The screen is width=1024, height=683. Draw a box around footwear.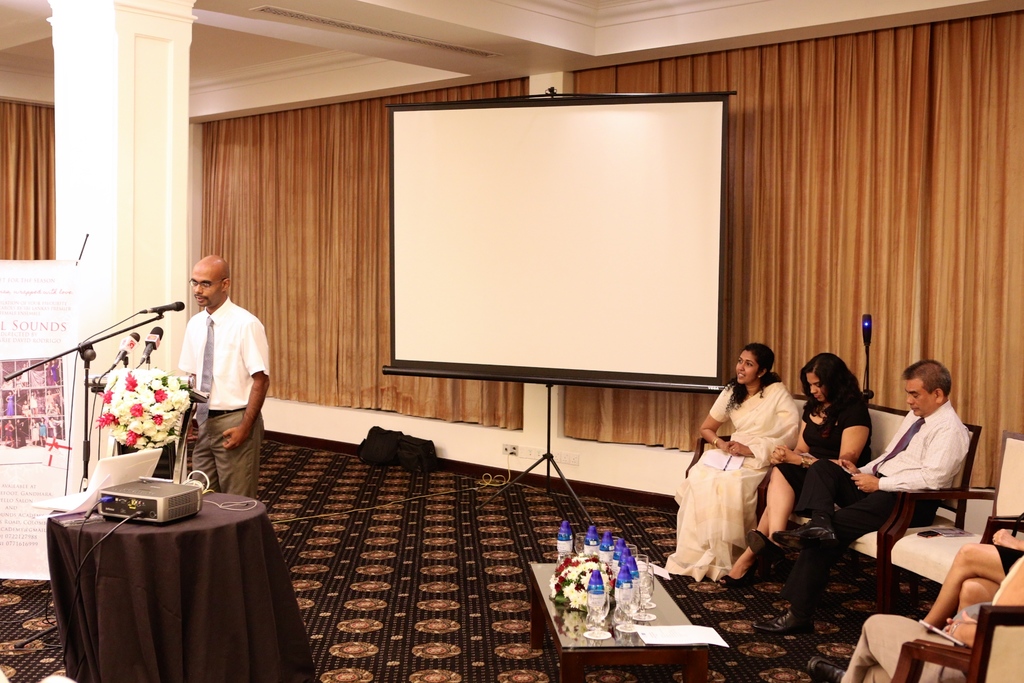
751,610,817,636.
